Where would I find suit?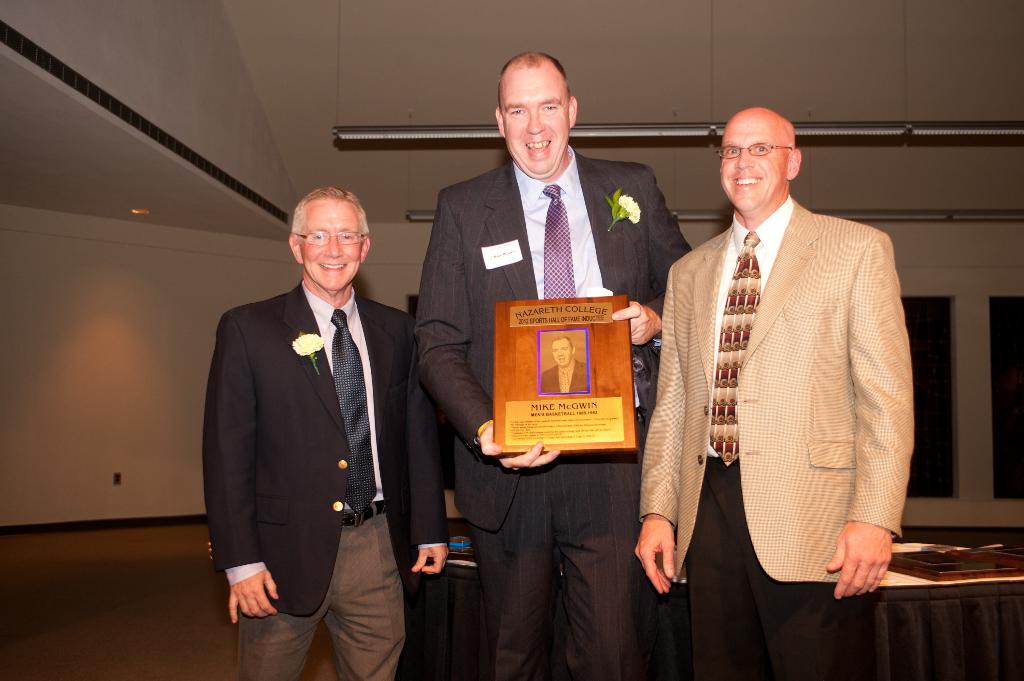
At bbox=(407, 141, 691, 673).
